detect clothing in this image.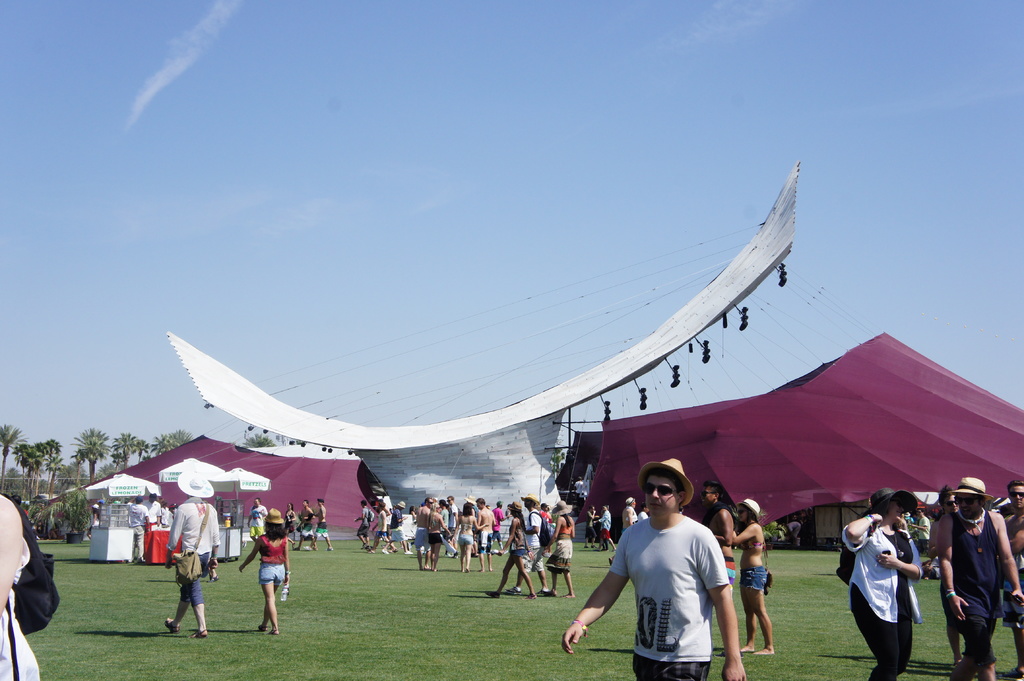
Detection: {"x1": 129, "y1": 498, "x2": 173, "y2": 552}.
